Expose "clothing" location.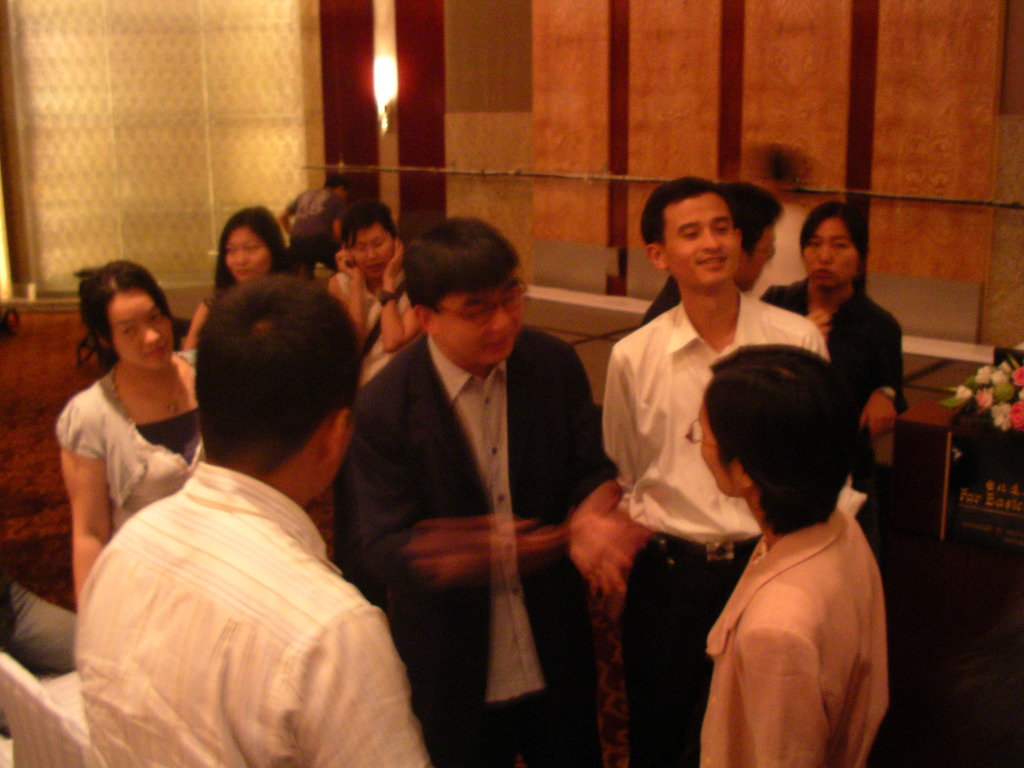
Exposed at box(699, 476, 894, 762).
